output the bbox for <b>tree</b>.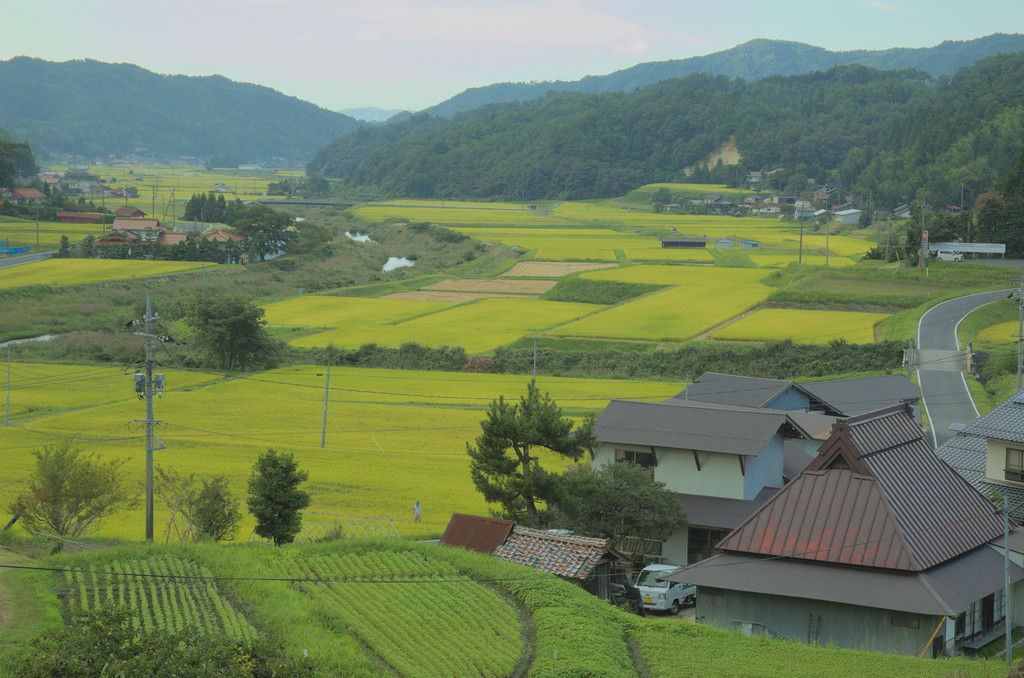
box=[1, 587, 314, 677].
